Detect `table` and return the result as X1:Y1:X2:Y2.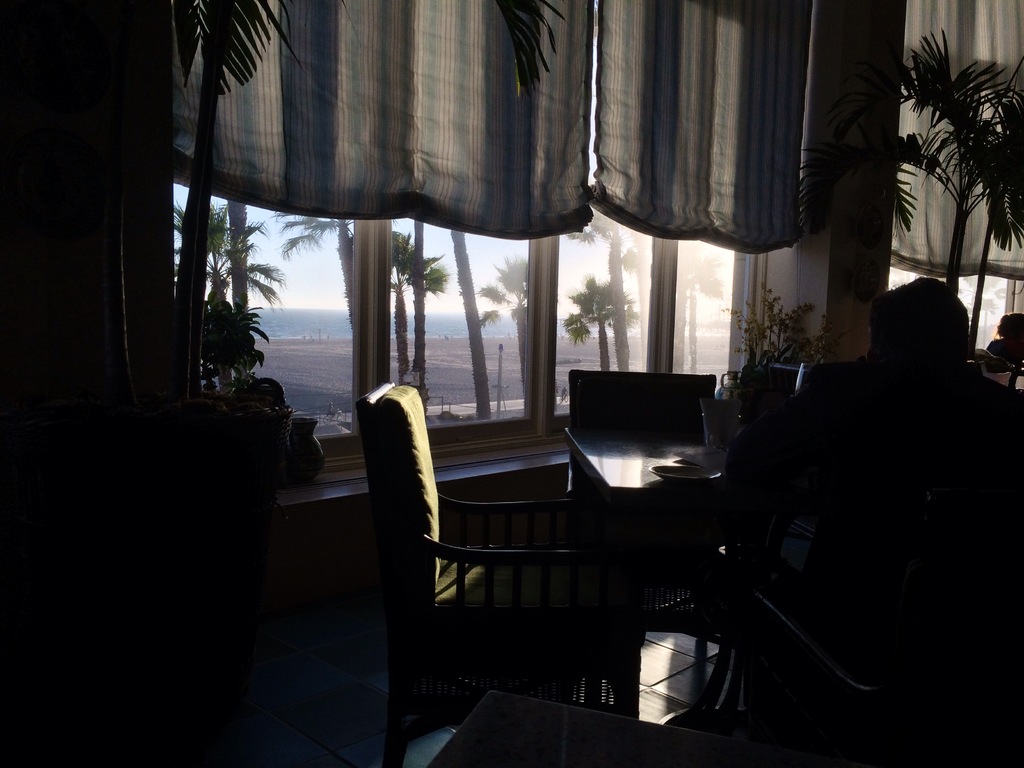
564:410:833:731.
